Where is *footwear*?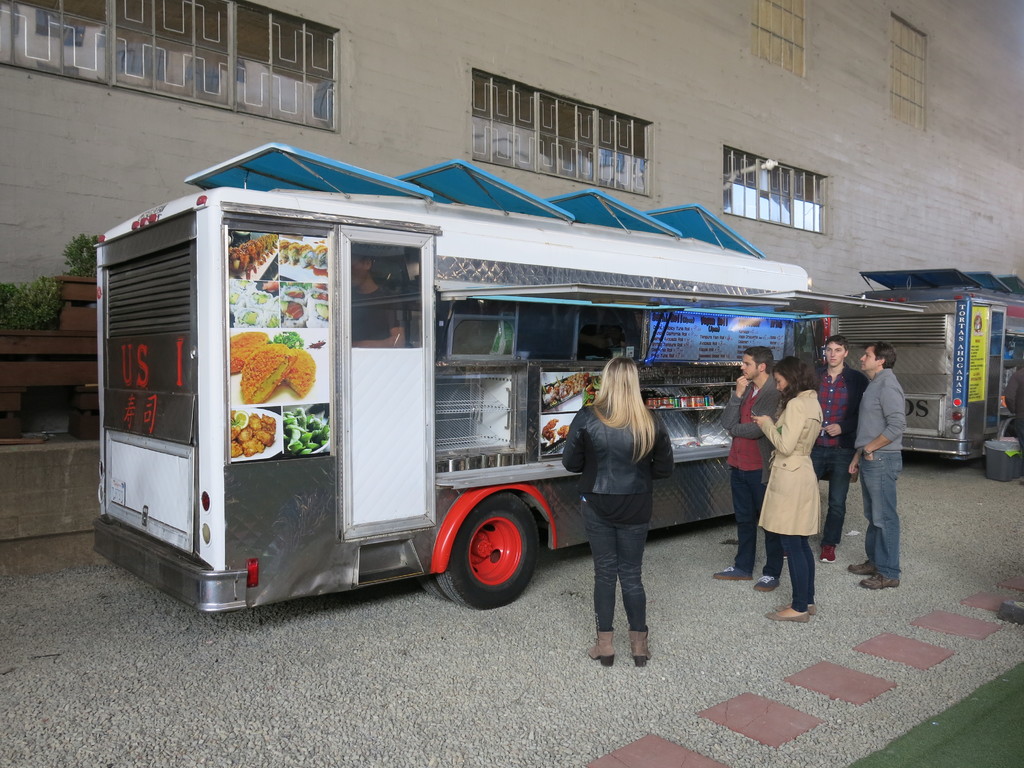
851,550,871,572.
